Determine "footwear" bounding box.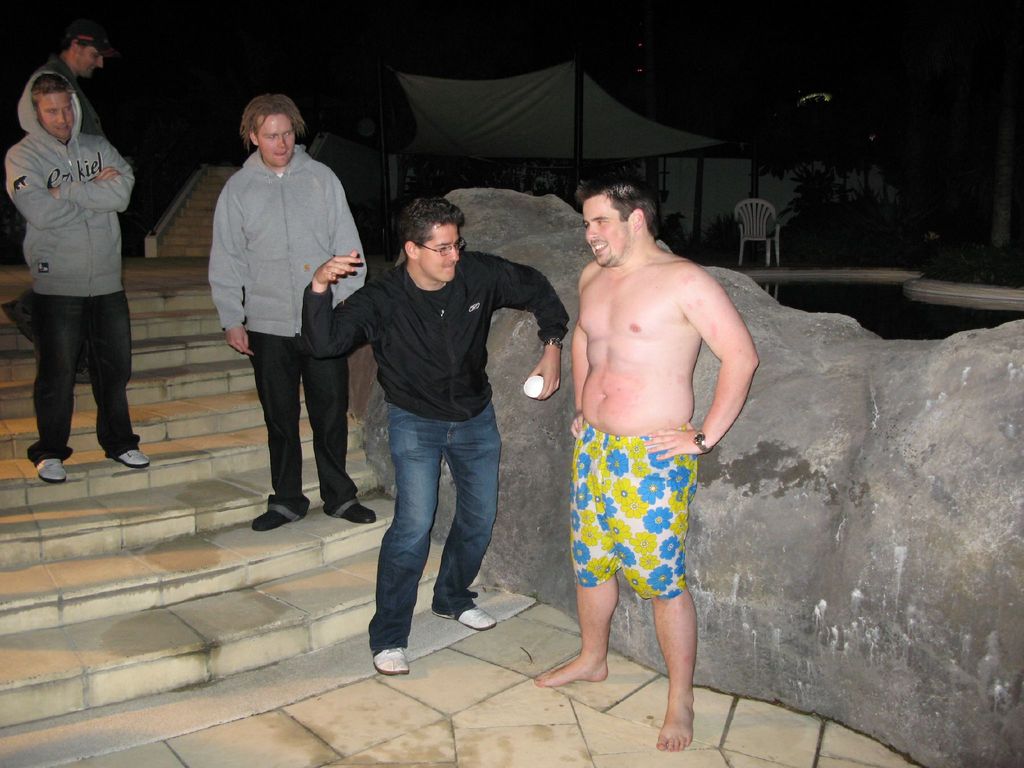
Determined: bbox=[344, 504, 379, 522].
